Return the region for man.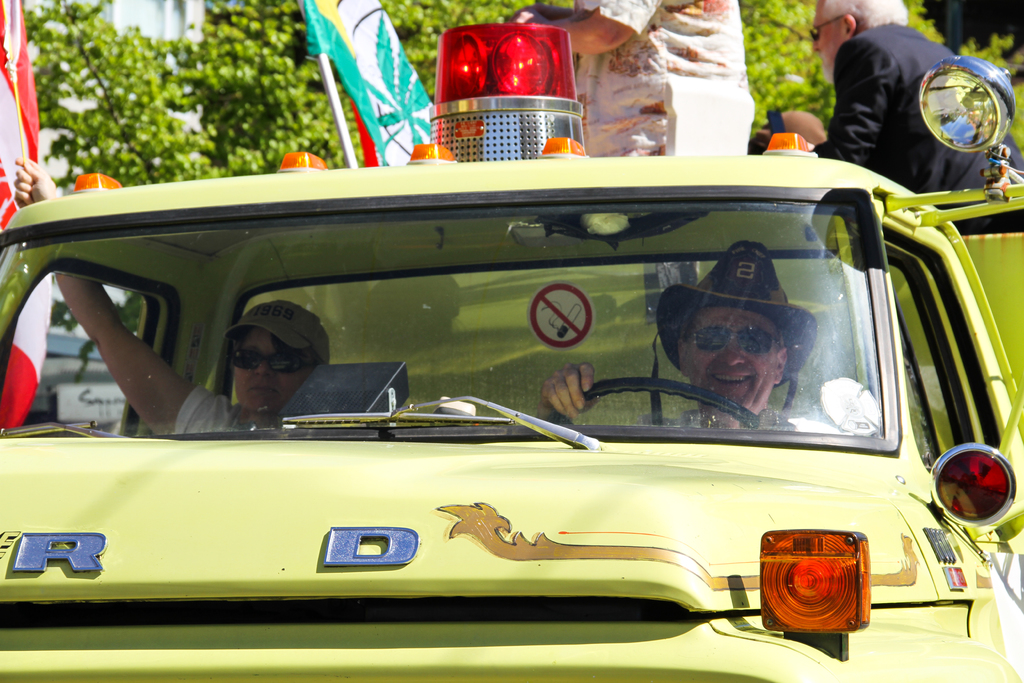
[x1=817, y1=3, x2=986, y2=191].
